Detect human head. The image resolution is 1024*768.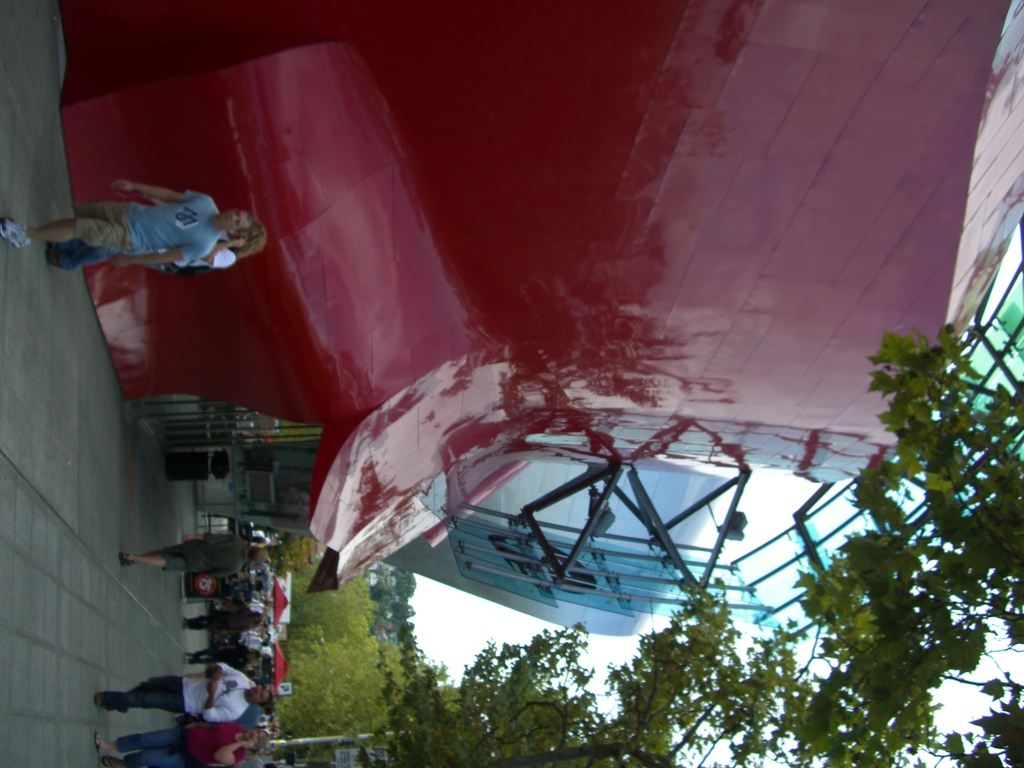
BBox(262, 705, 275, 717).
